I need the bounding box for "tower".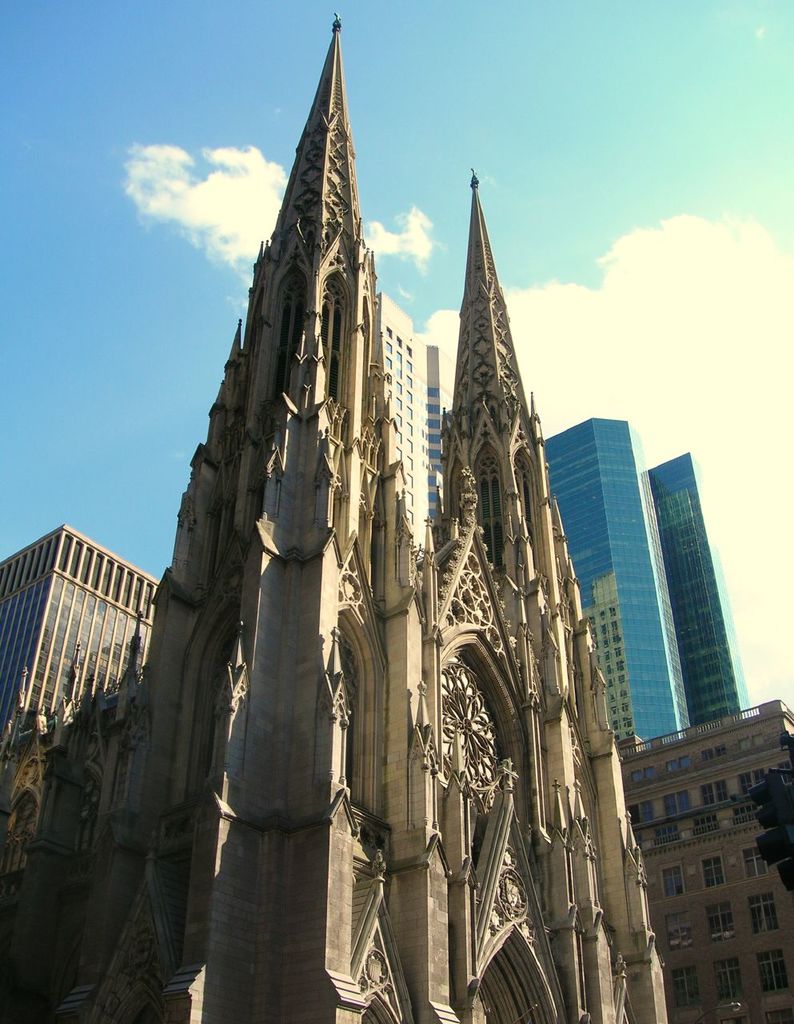
Here it is: 0,14,674,1023.
